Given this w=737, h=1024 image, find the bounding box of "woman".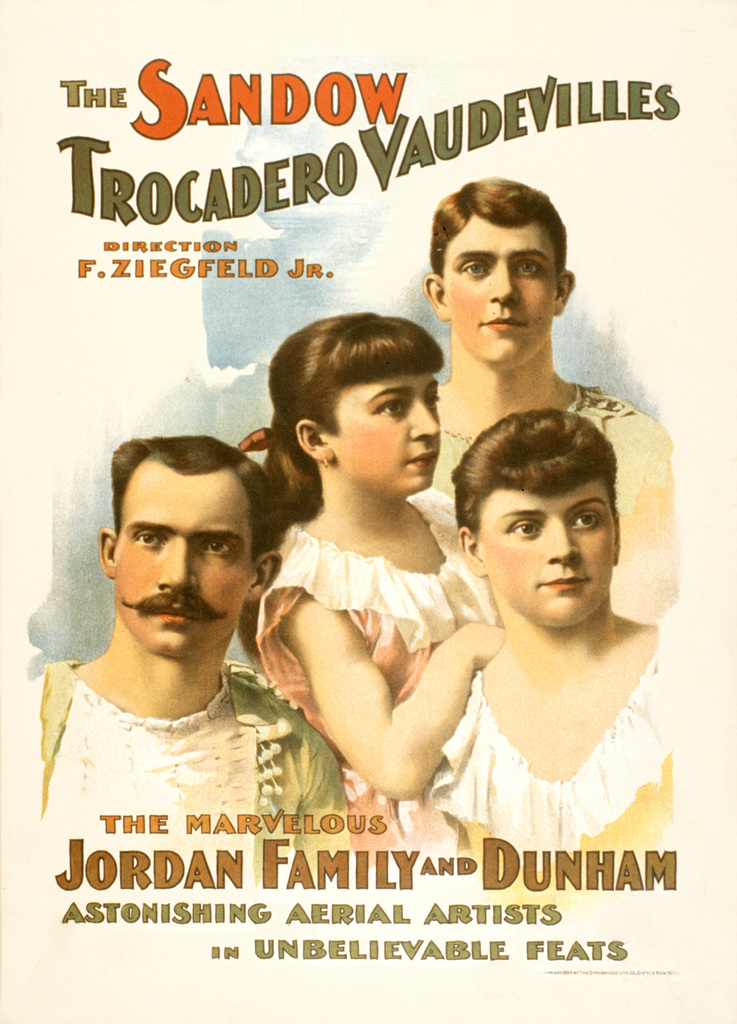
crop(408, 368, 706, 888).
